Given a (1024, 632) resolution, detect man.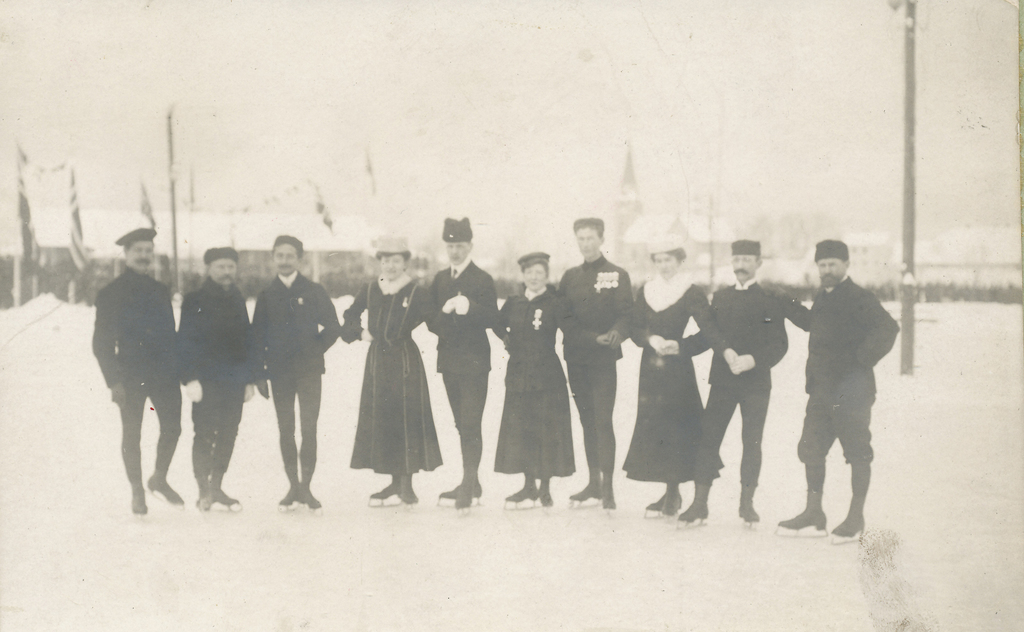
{"left": 86, "top": 222, "right": 186, "bottom": 520}.
